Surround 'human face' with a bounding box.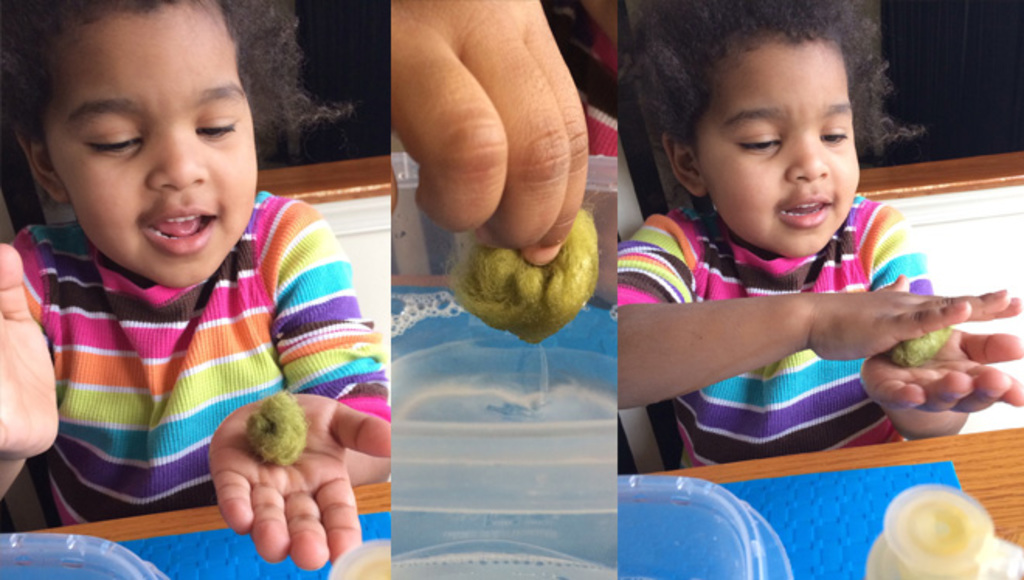
select_region(698, 45, 861, 257).
